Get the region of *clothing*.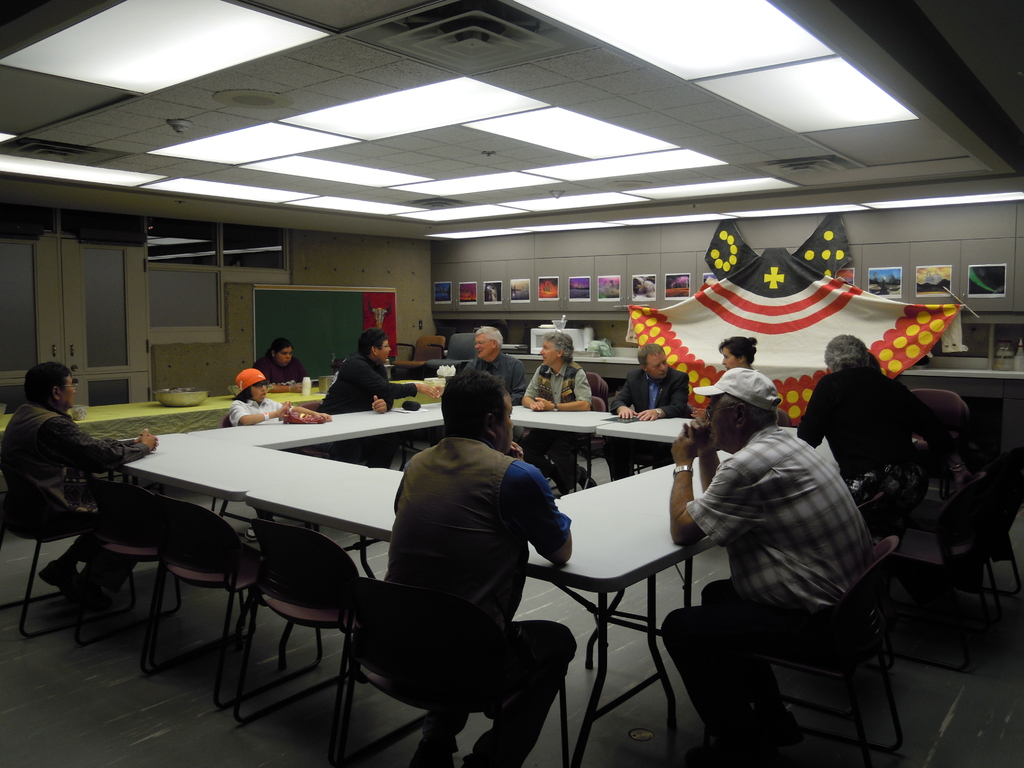
[689, 412, 881, 761].
